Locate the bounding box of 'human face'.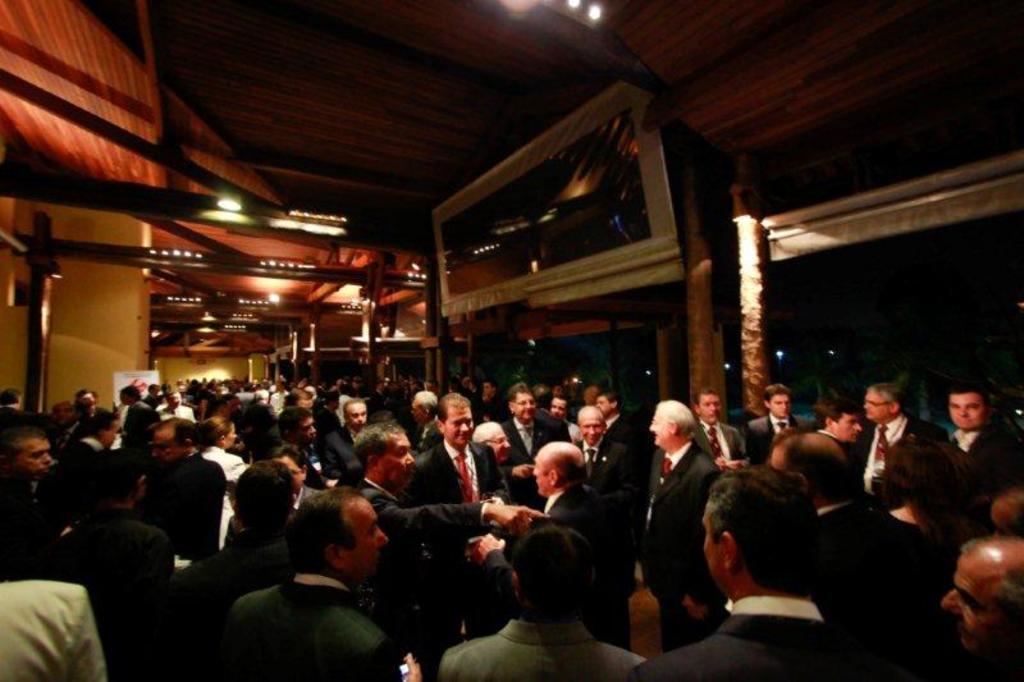
Bounding box: Rect(355, 496, 388, 576).
